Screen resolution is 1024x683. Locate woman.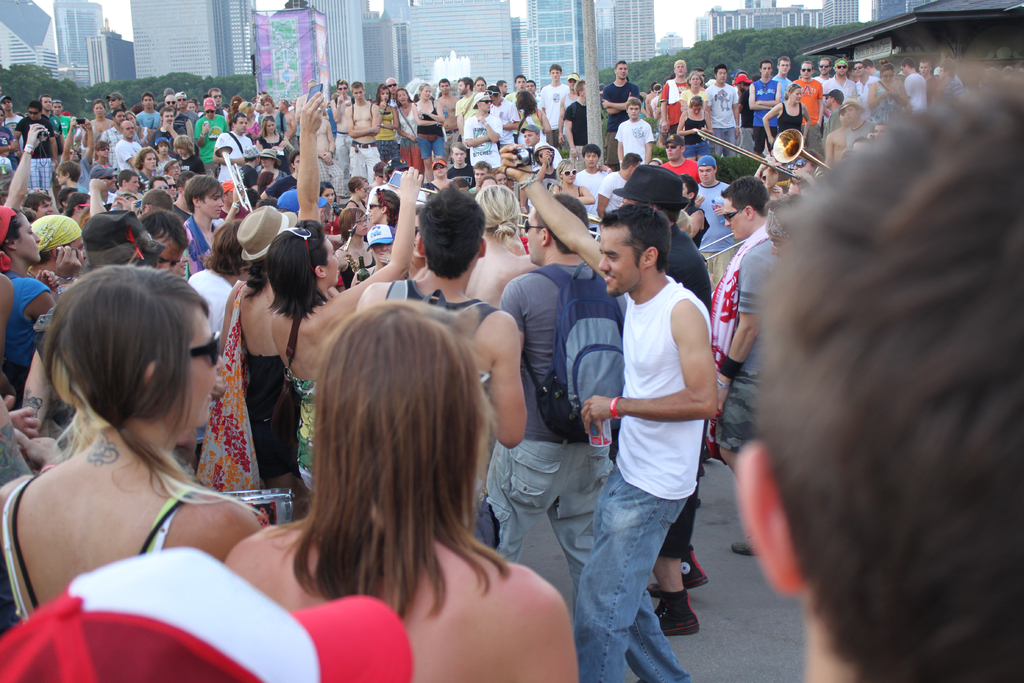
[680, 100, 714, 158].
